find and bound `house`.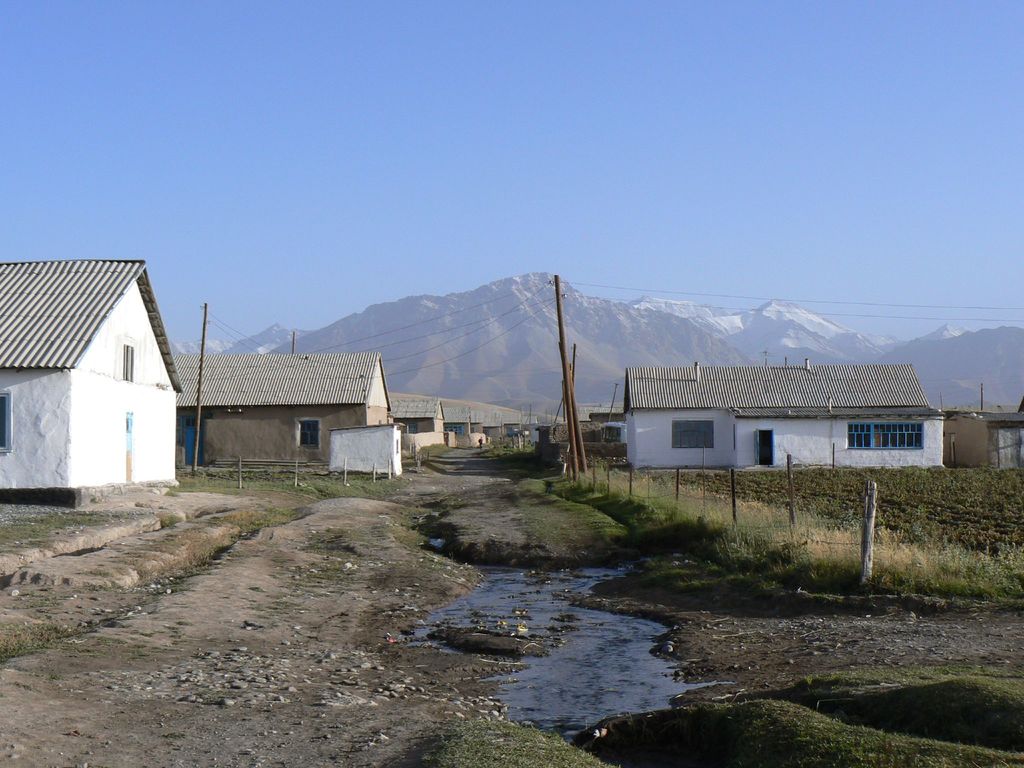
Bound: (178, 349, 395, 467).
